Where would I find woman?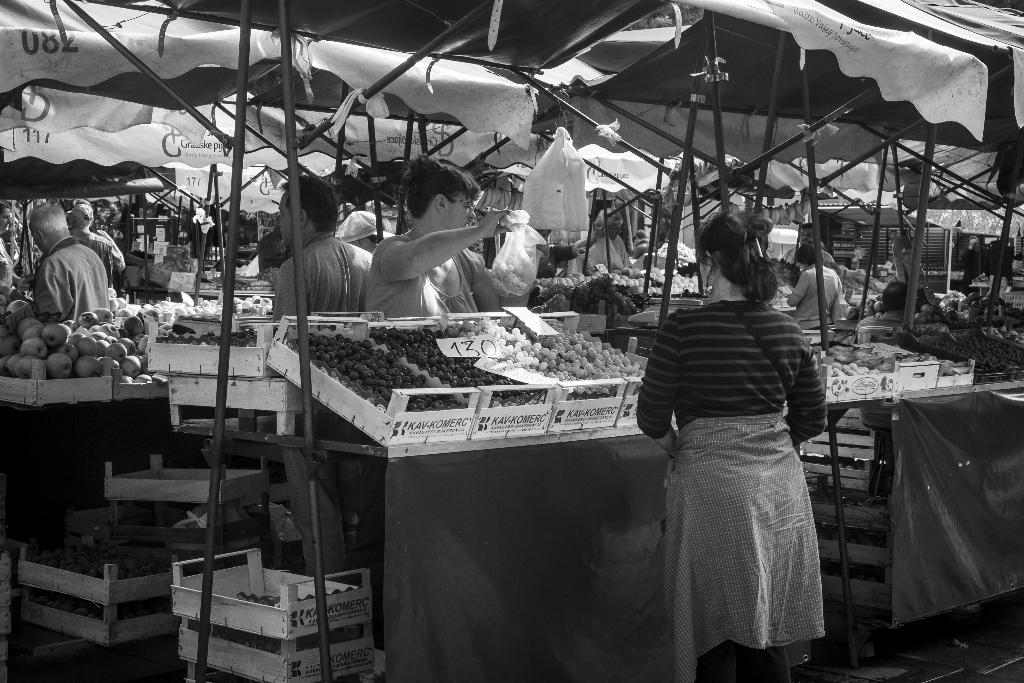
At {"x1": 787, "y1": 241, "x2": 847, "y2": 336}.
